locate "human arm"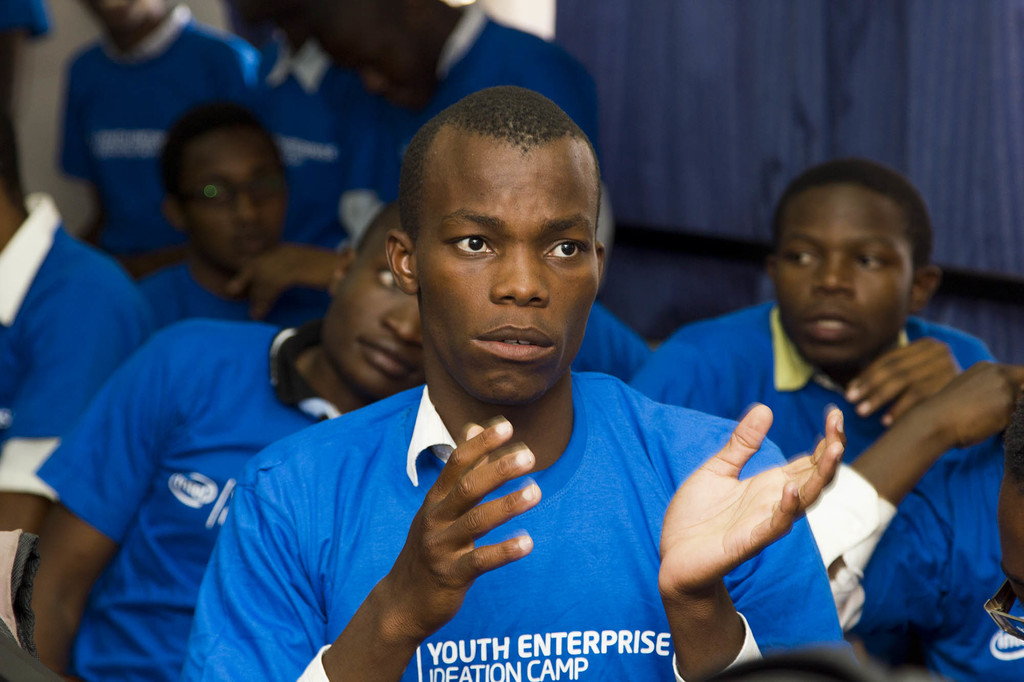
792, 342, 1023, 640
